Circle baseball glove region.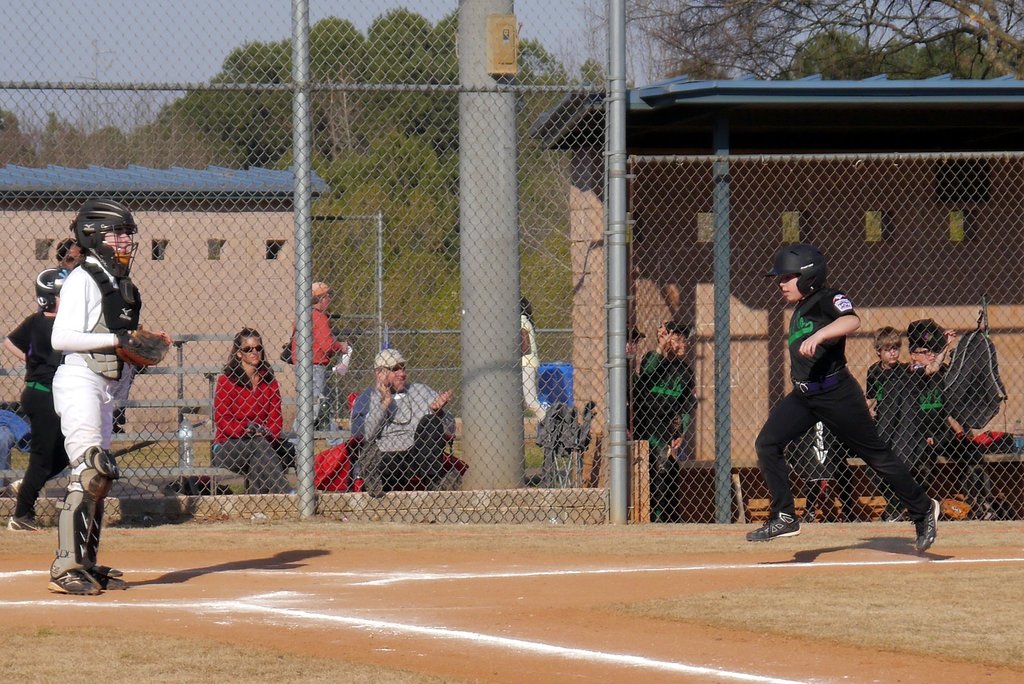
Region: (left=116, top=322, right=174, bottom=366).
